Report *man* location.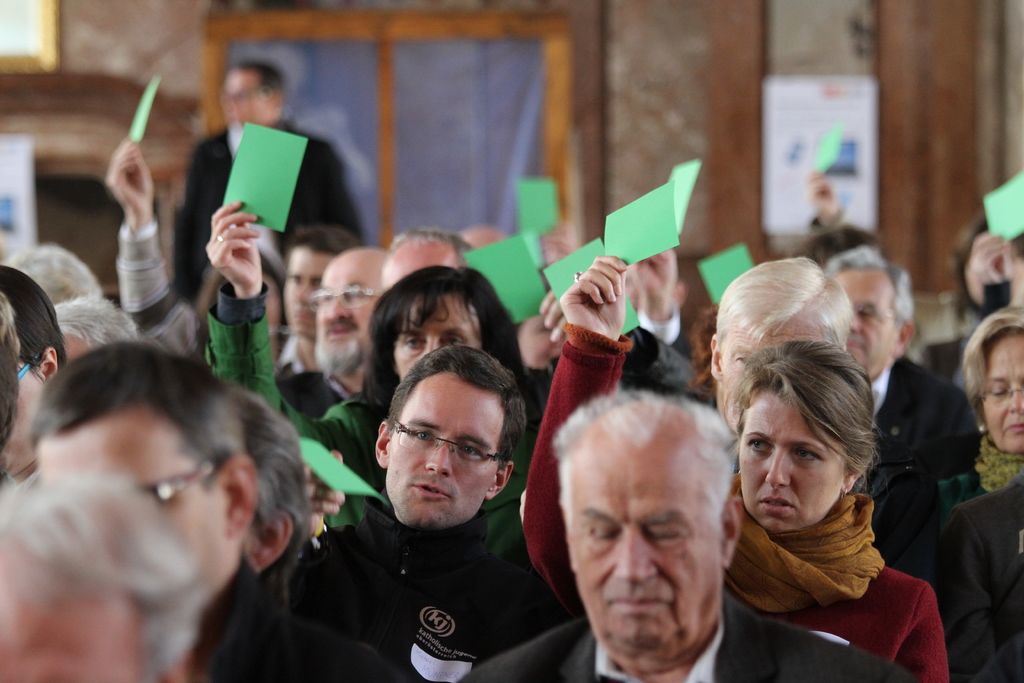
Report: <region>462, 384, 917, 682</region>.
